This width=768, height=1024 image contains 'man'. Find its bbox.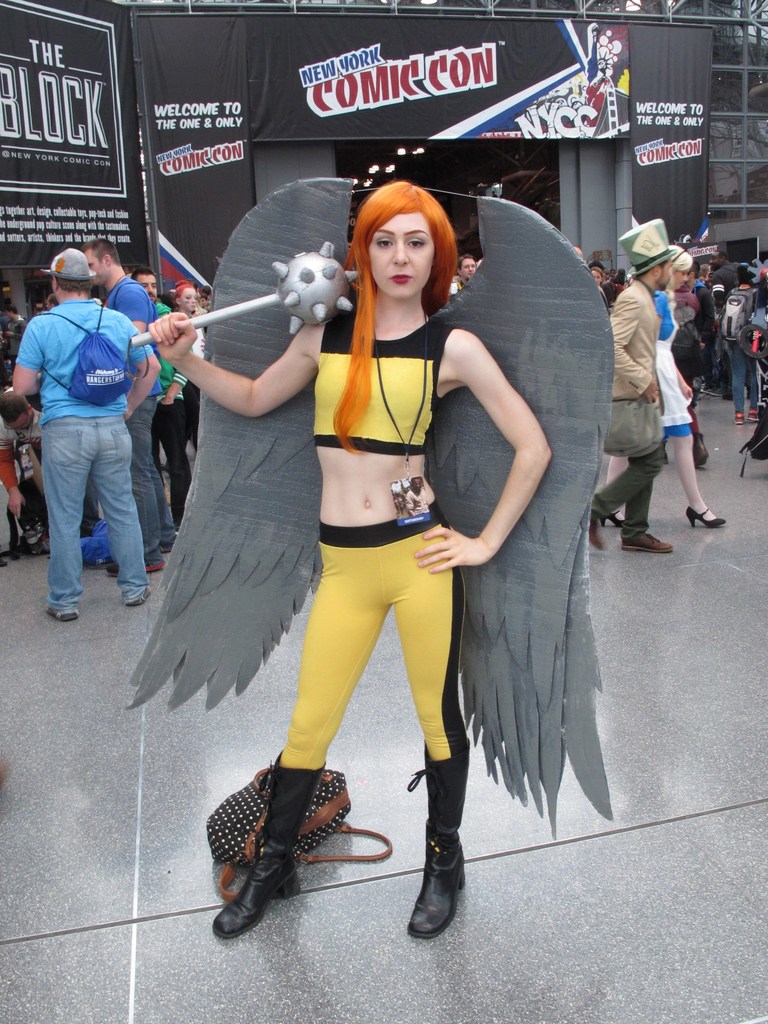
[11, 251, 164, 618].
